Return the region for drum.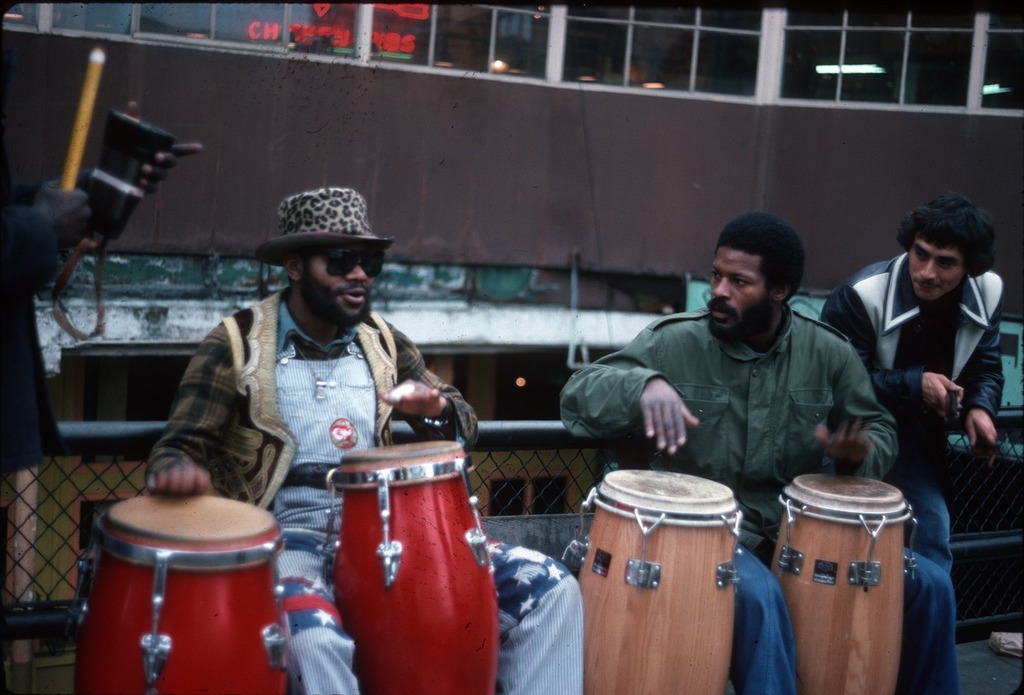
select_region(319, 443, 508, 694).
